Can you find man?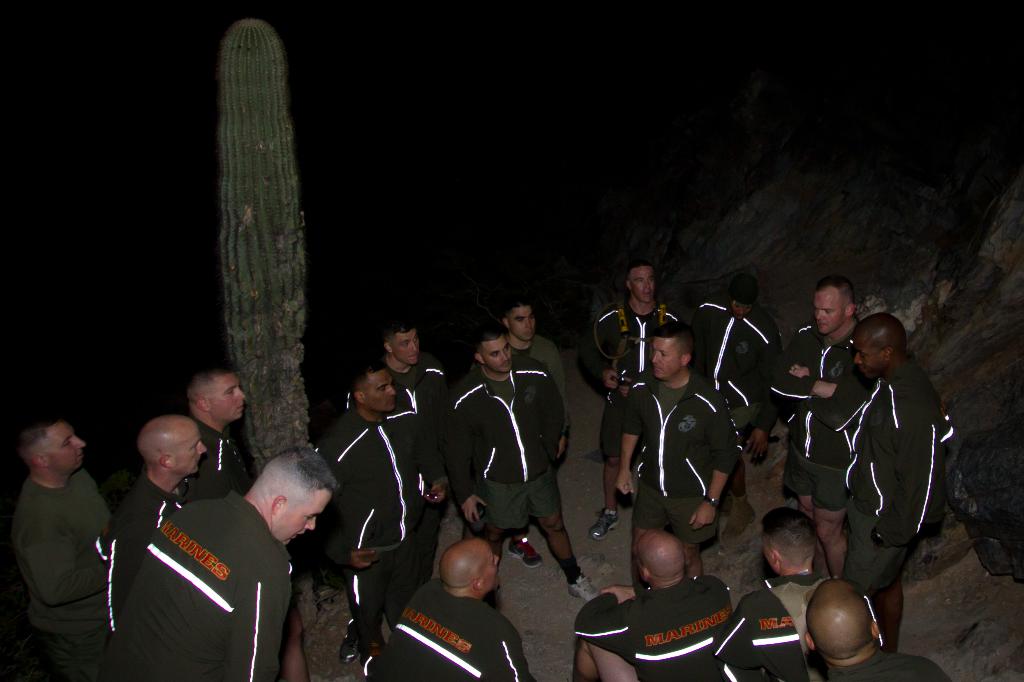
Yes, bounding box: 497:299:572:566.
